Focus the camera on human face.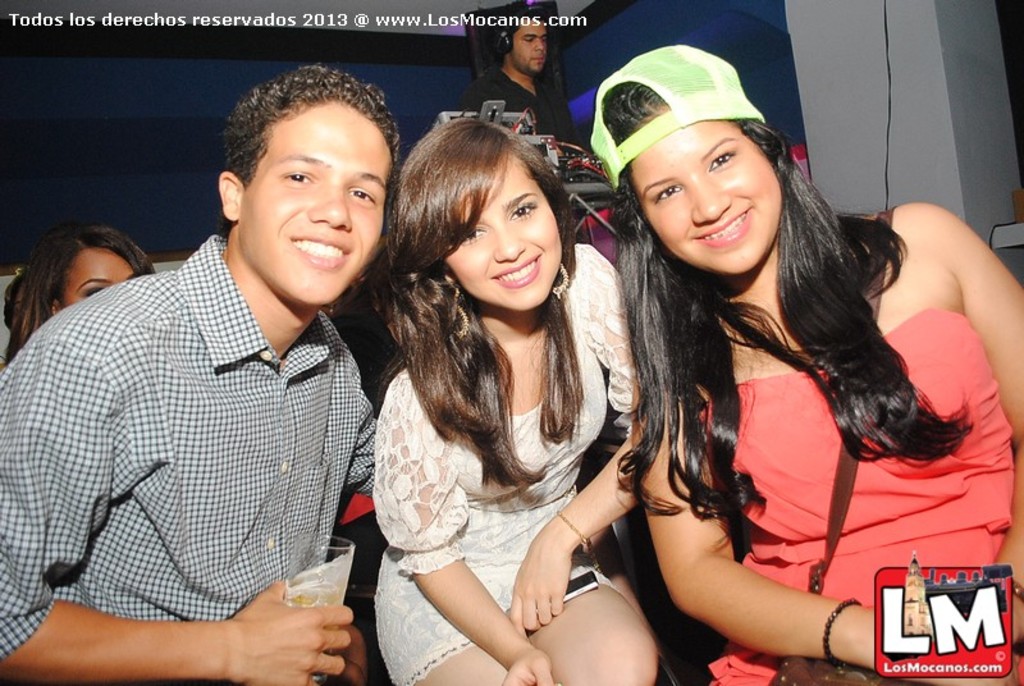
Focus region: <box>440,159,563,310</box>.
